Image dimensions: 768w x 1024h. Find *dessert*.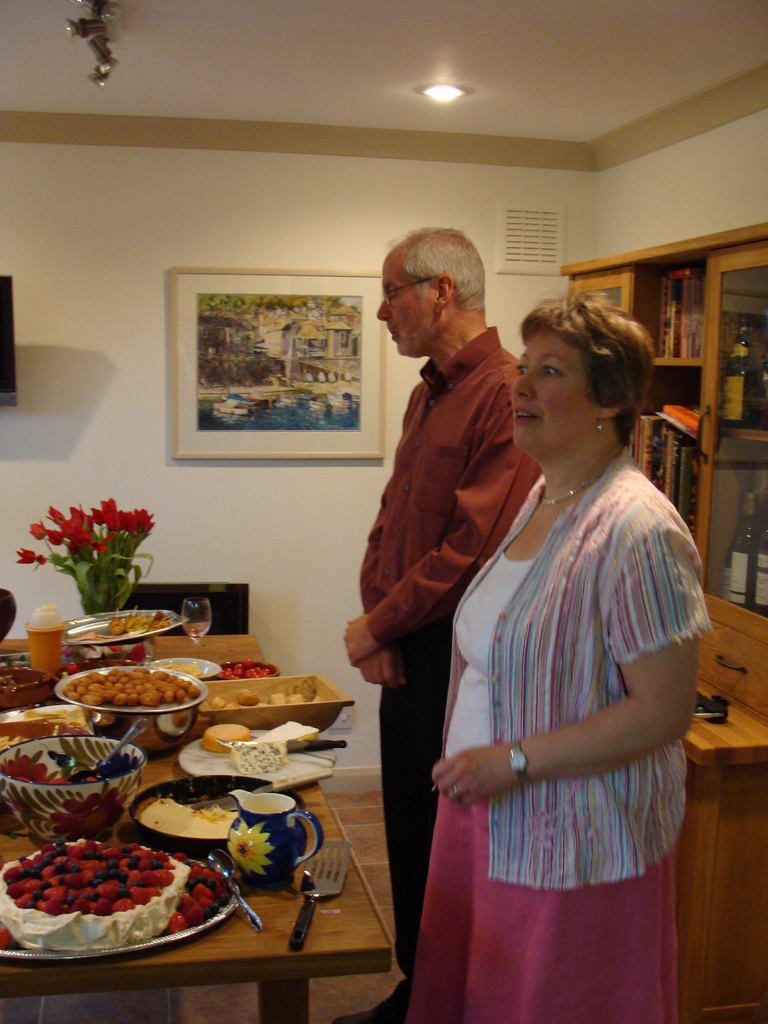
bbox=[200, 722, 252, 753].
